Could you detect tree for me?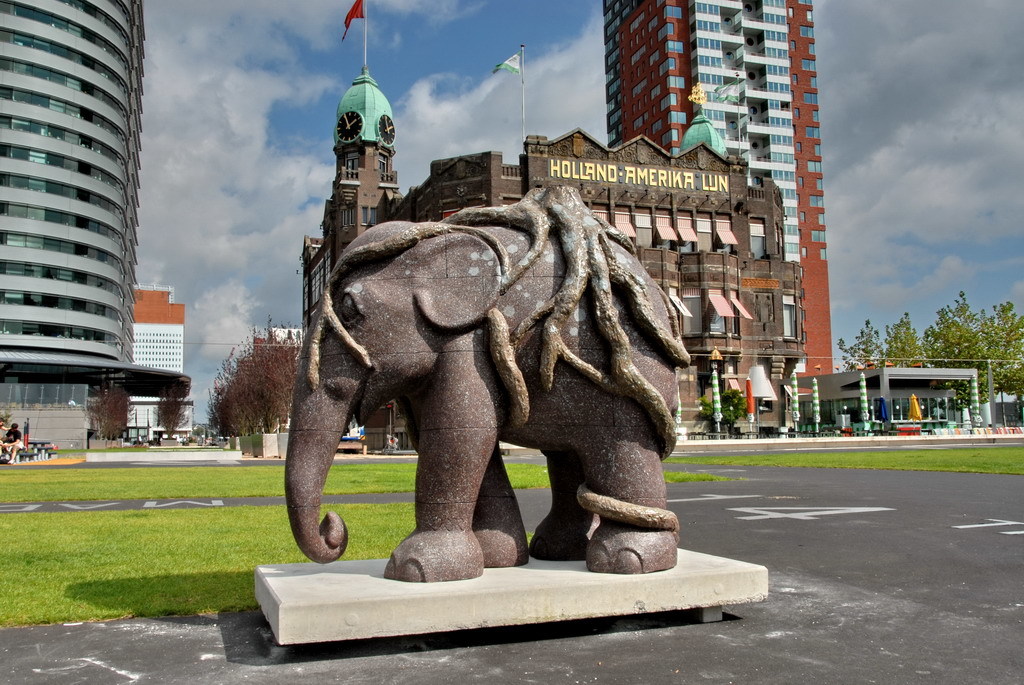
Detection result: crop(206, 320, 303, 446).
